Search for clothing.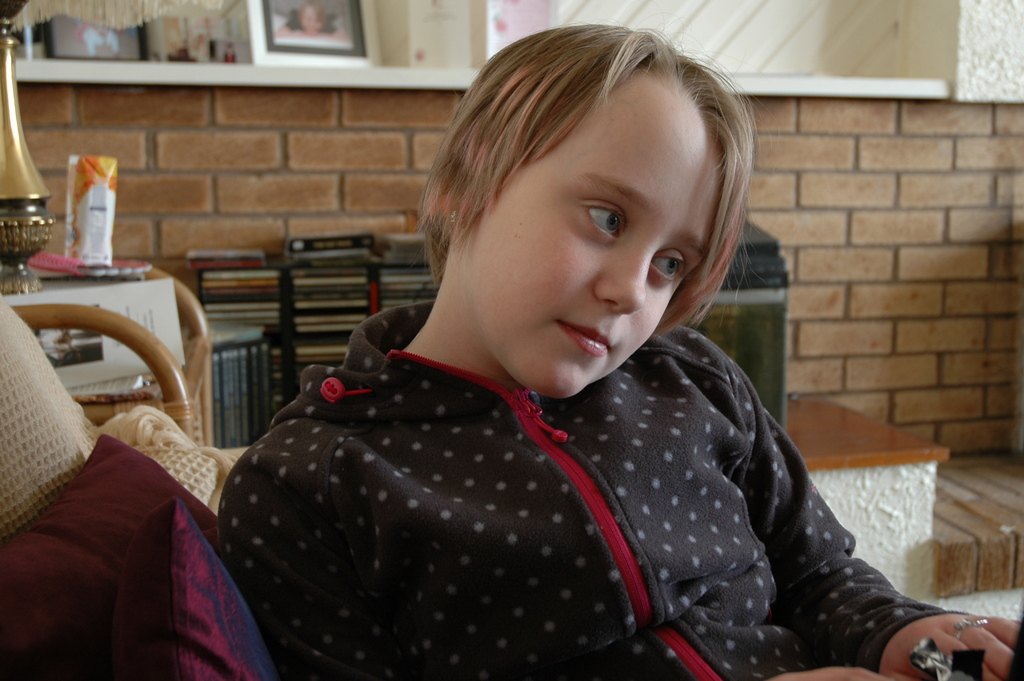
Found at select_region(185, 308, 914, 664).
